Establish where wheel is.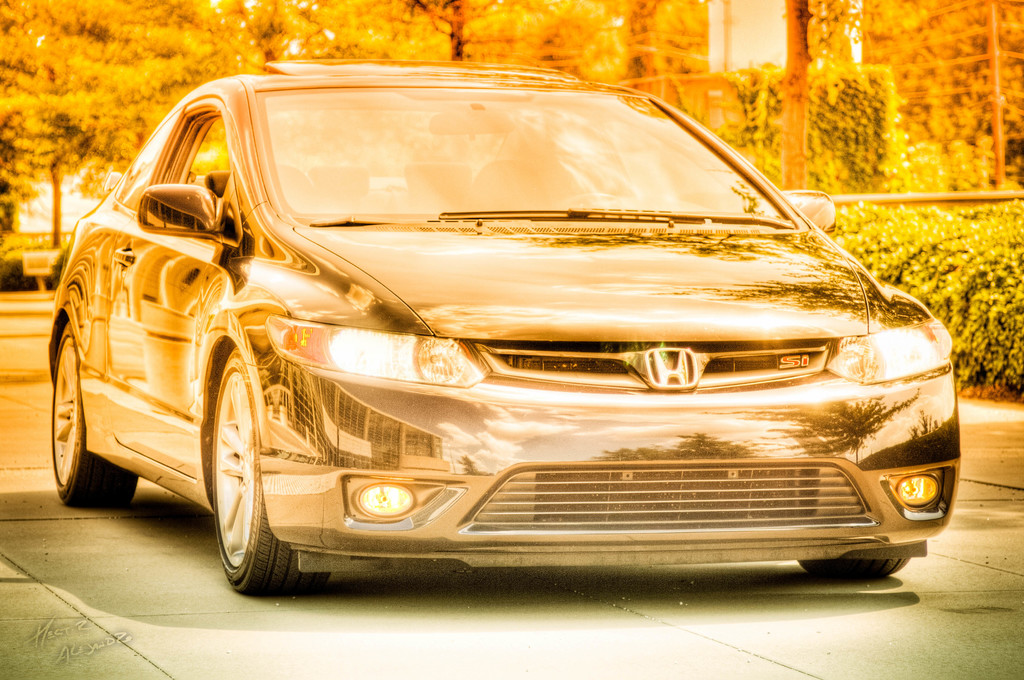
Established at [x1=50, y1=322, x2=136, y2=508].
